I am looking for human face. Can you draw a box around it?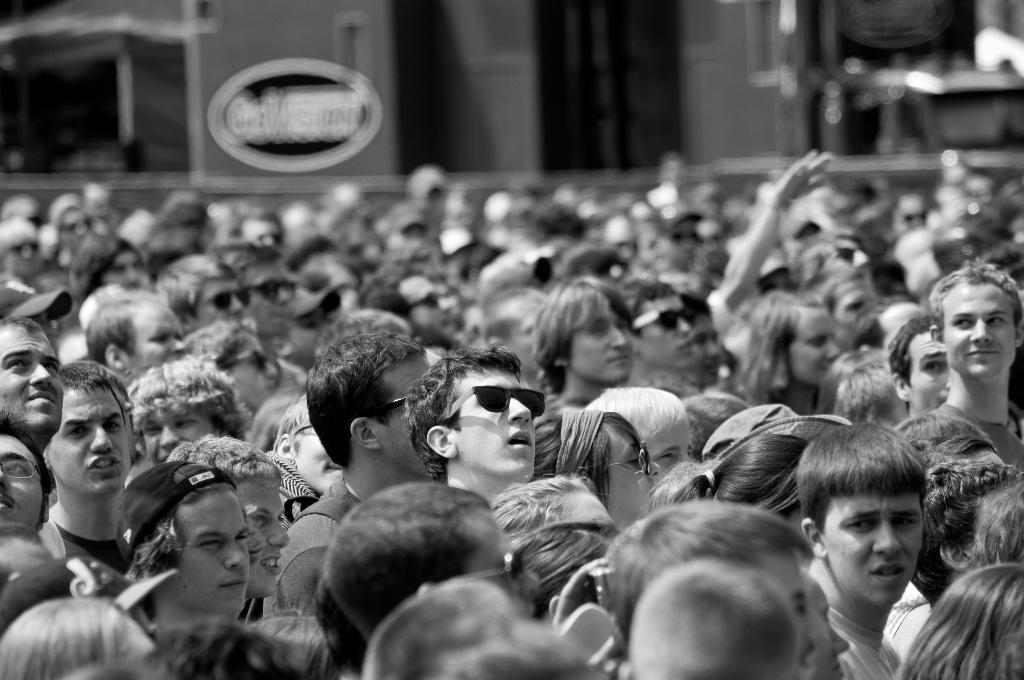
Sure, the bounding box is l=402, t=264, r=468, b=345.
